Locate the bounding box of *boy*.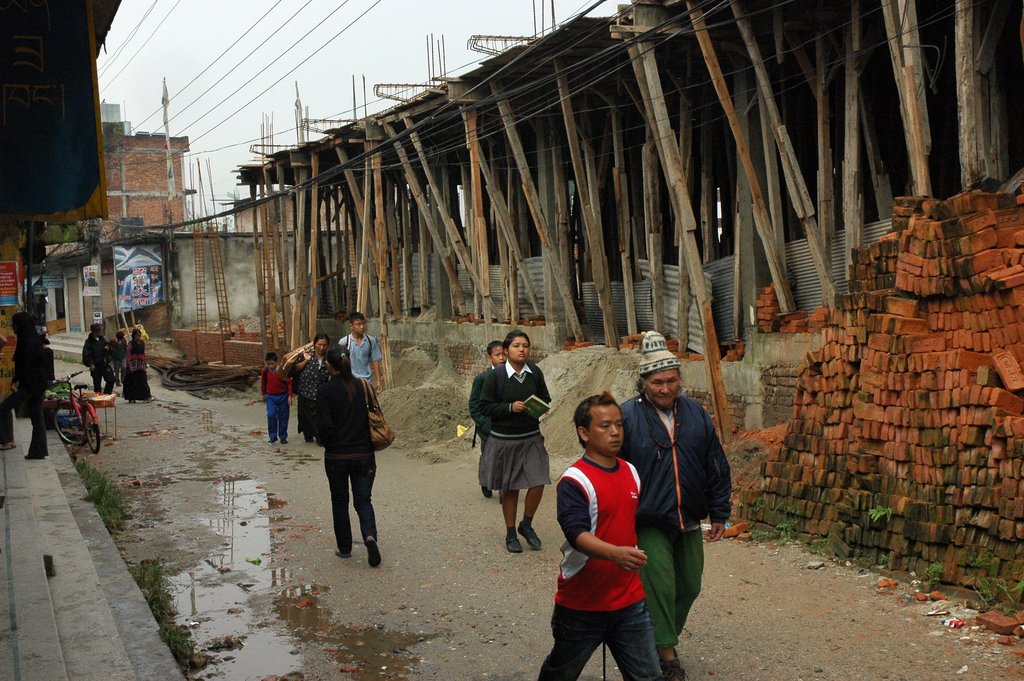
Bounding box: x1=340 y1=308 x2=383 y2=393.
